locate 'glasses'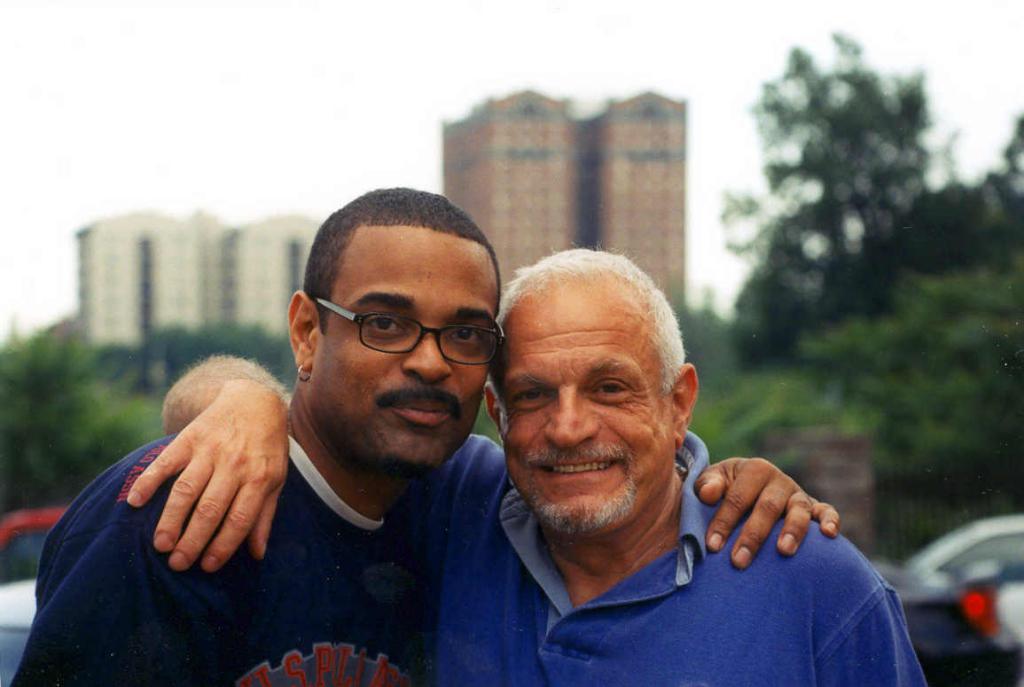
(305, 305, 504, 369)
